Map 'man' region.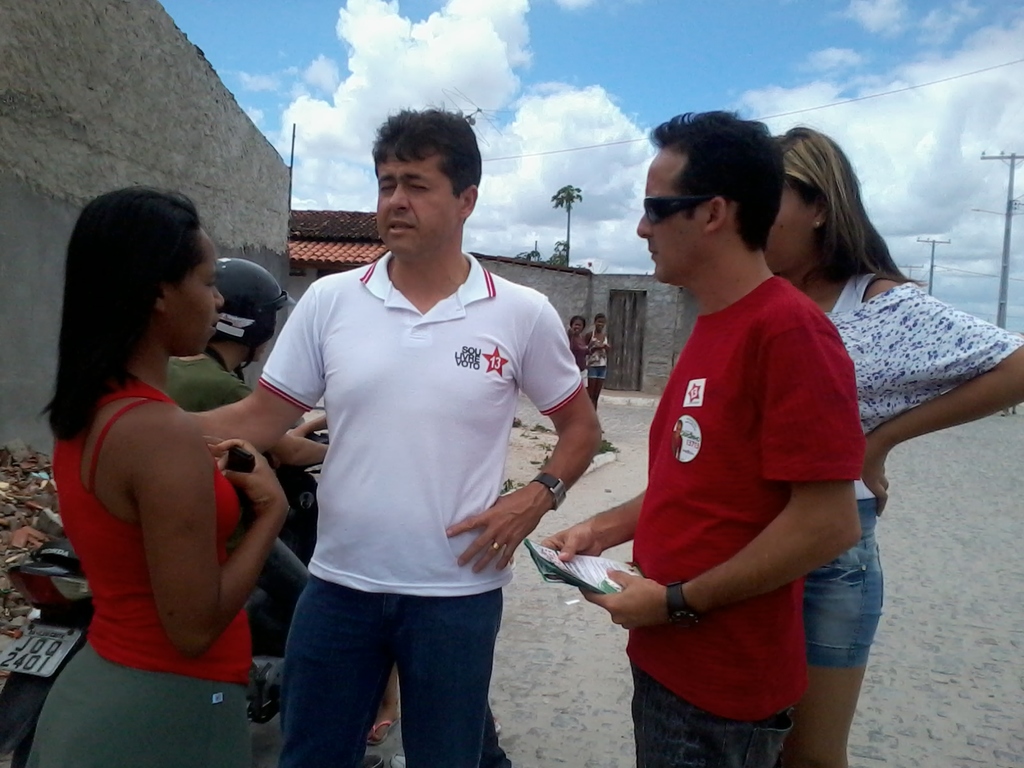
Mapped to x1=538 y1=103 x2=869 y2=767.
